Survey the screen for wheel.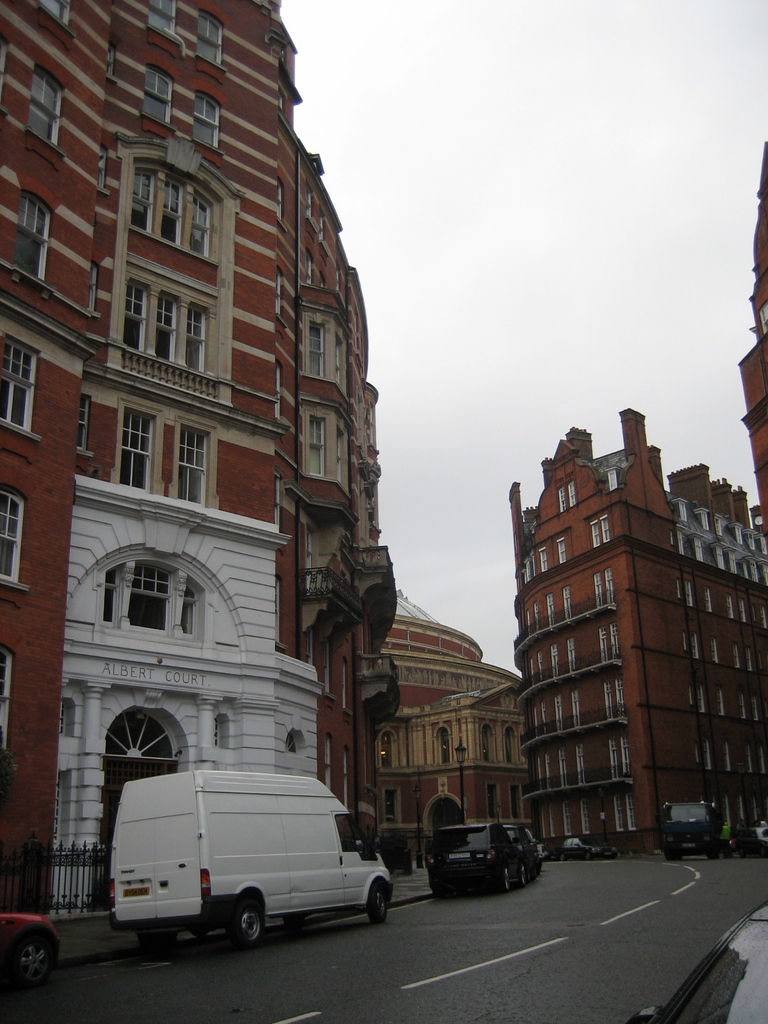
Survey found: <bbox>16, 938, 49, 988</bbox>.
